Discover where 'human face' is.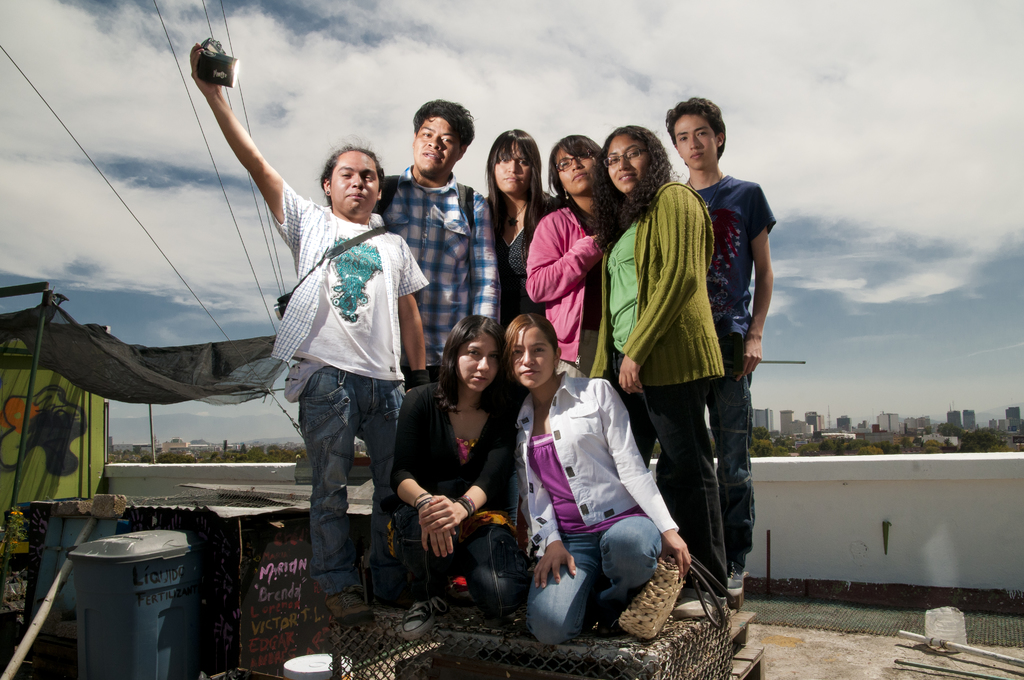
Discovered at pyautogui.locateOnScreen(511, 327, 555, 389).
